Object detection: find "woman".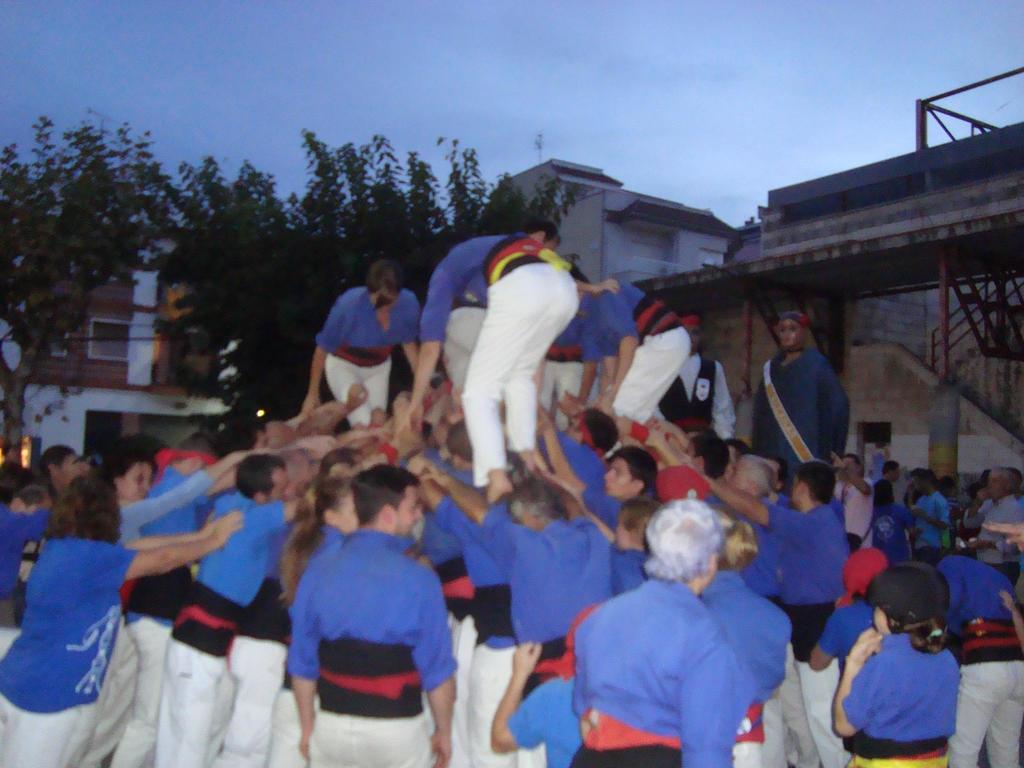
bbox(262, 479, 355, 767).
